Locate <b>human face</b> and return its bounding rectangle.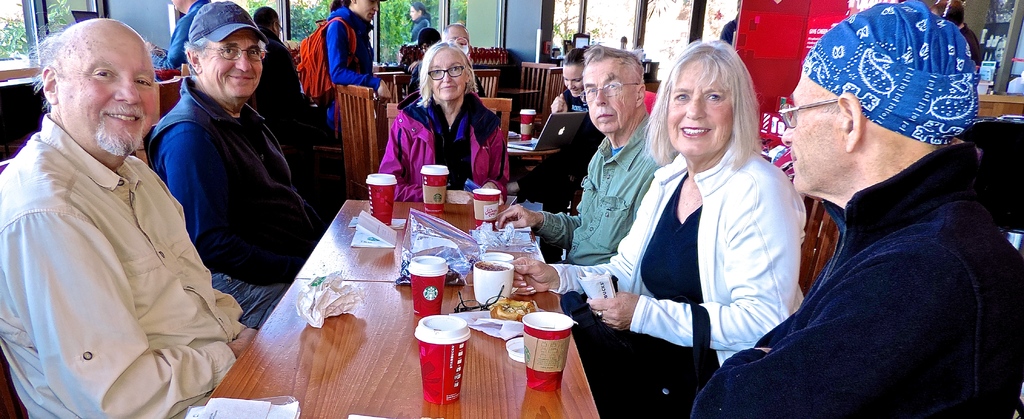
bbox(356, 0, 381, 19).
